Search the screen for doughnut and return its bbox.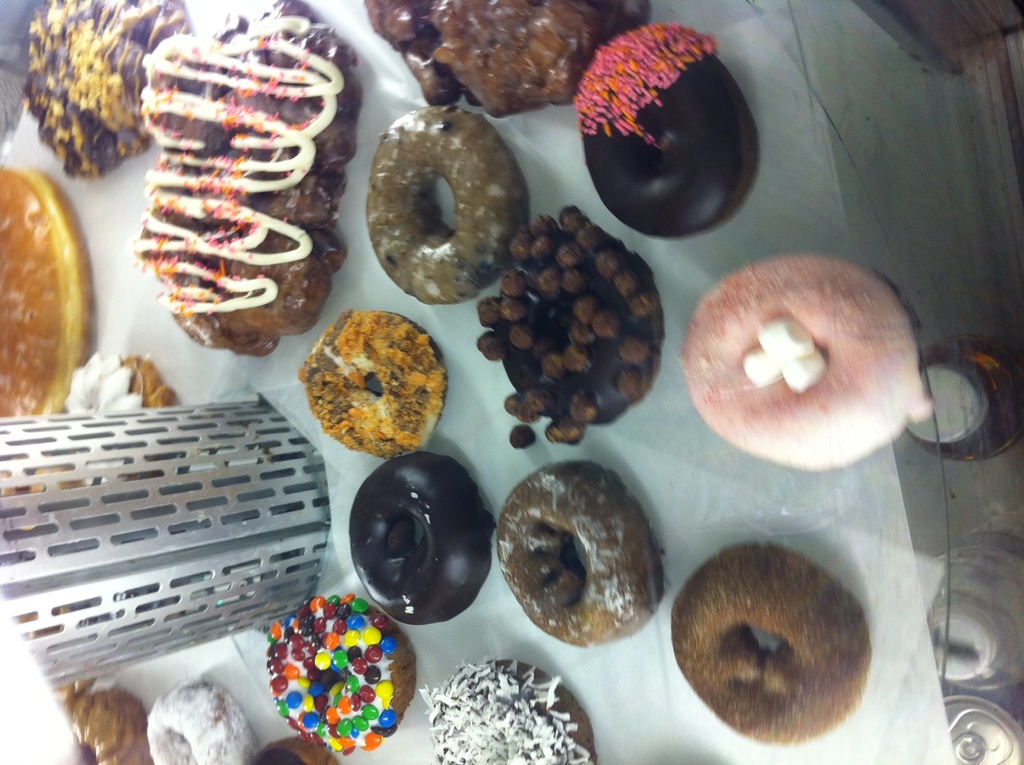
Found: (x1=665, y1=539, x2=872, y2=748).
